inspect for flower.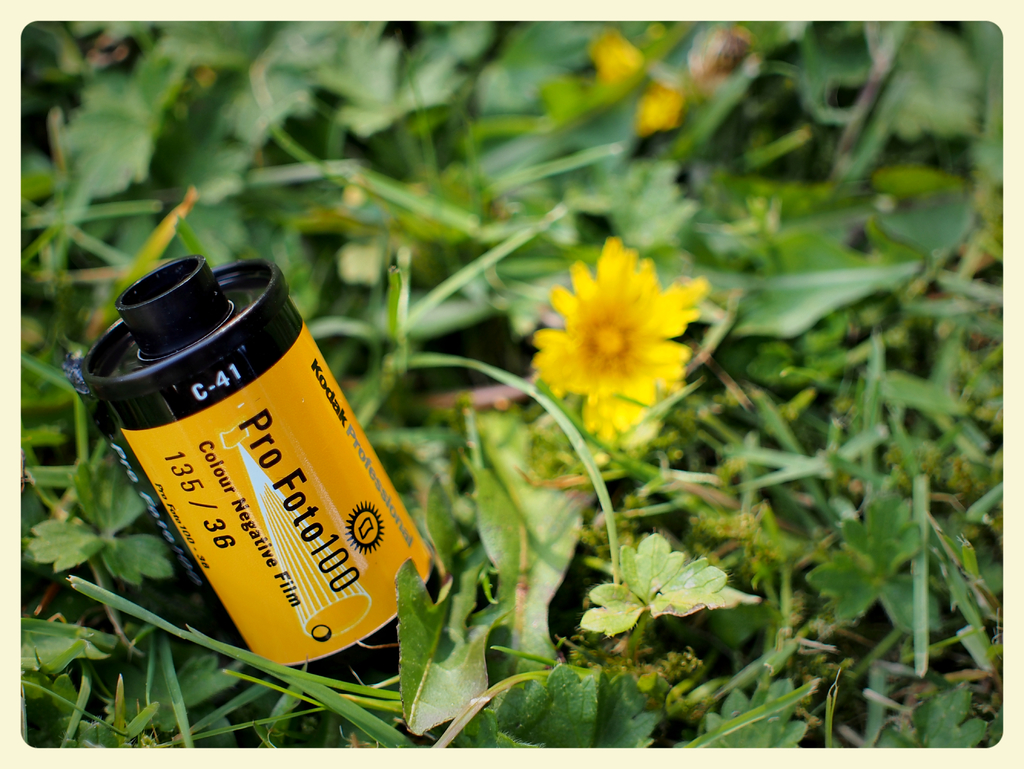
Inspection: (left=508, top=227, right=709, bottom=434).
